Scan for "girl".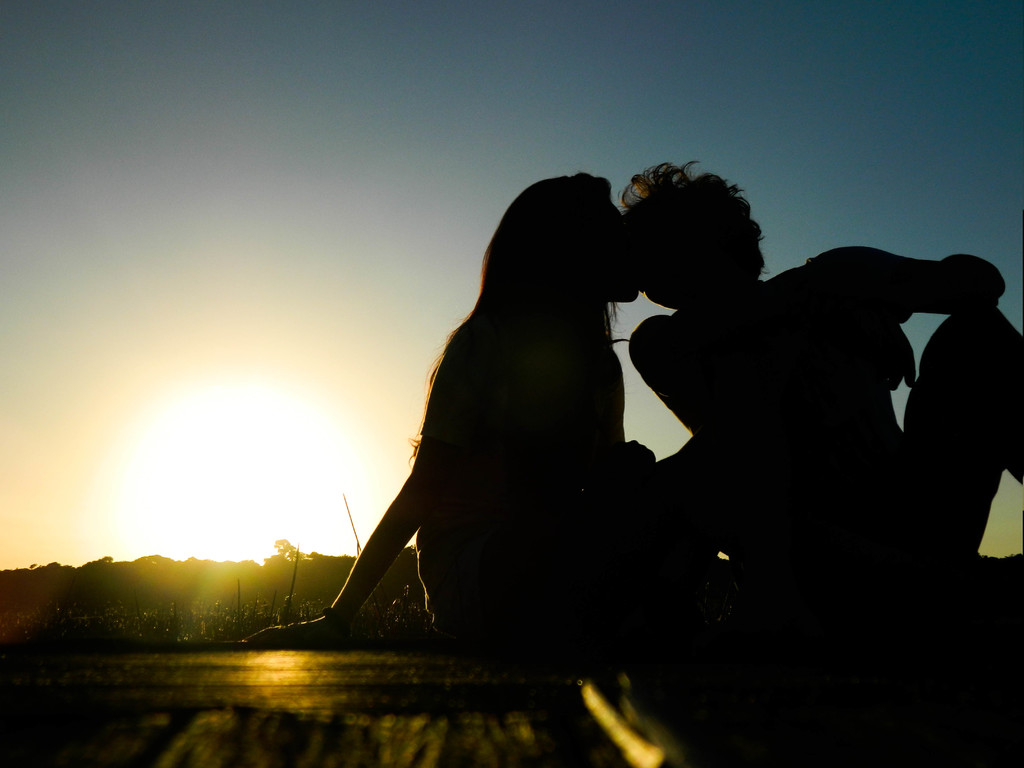
Scan result: 234/172/741/650.
